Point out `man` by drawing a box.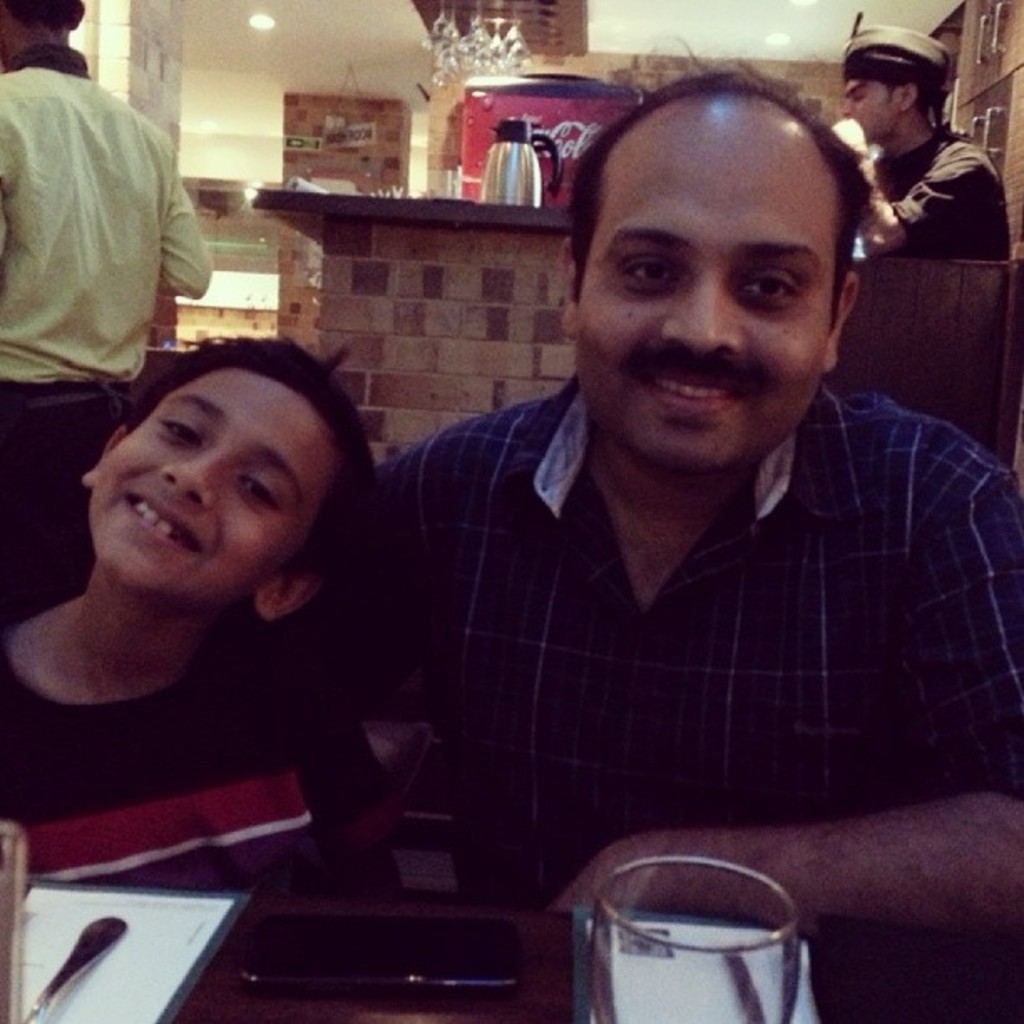
0 0 212 621.
